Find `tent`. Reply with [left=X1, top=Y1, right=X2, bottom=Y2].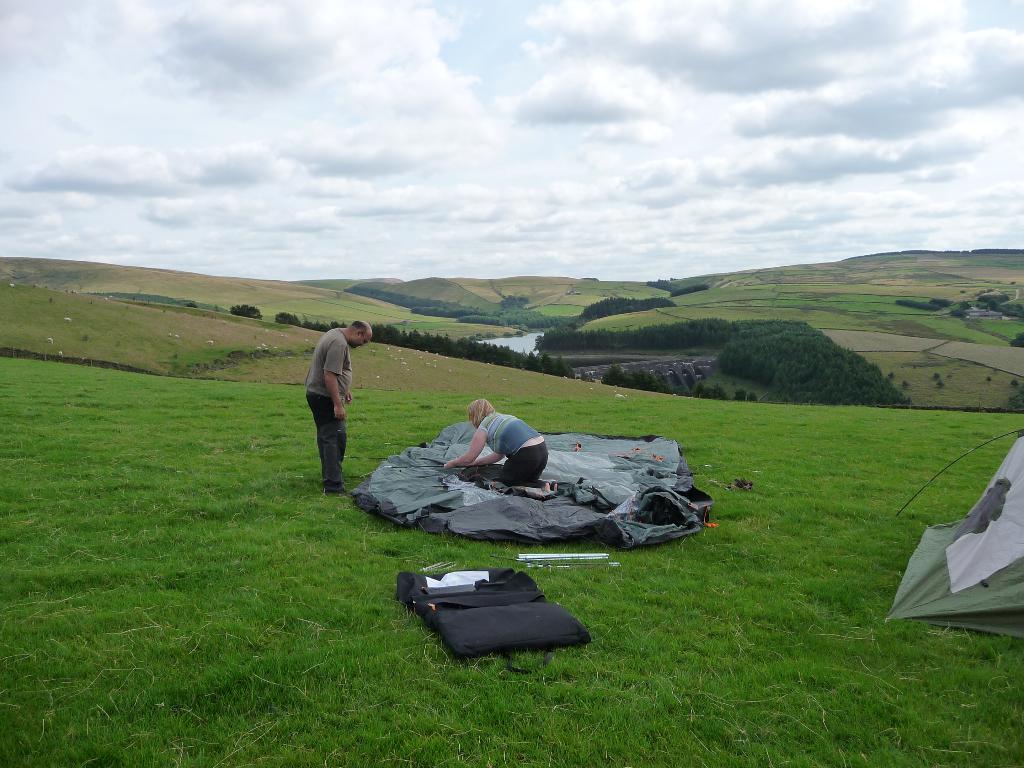
[left=362, top=417, right=707, bottom=550].
